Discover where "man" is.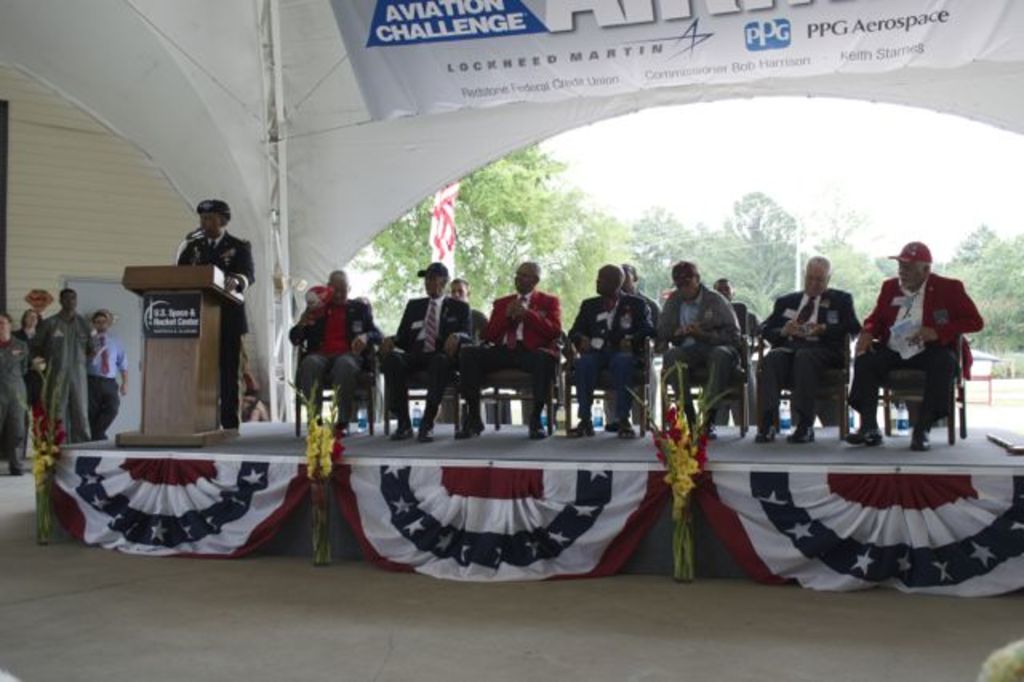
Discovered at l=754, t=253, r=861, b=443.
